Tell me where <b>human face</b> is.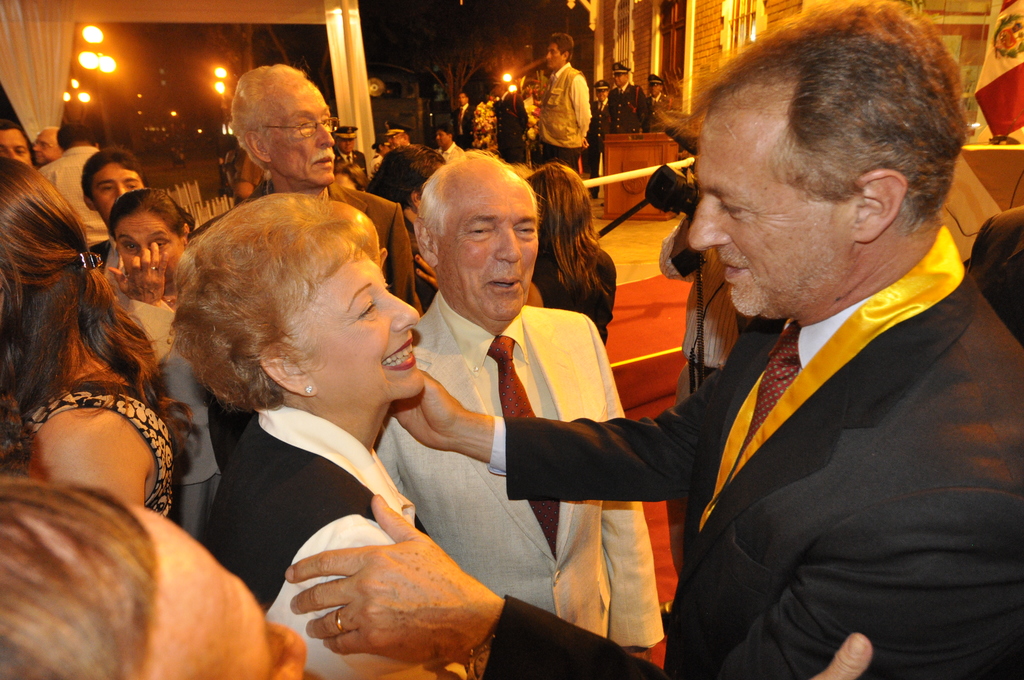
<b>human face</b> is at (265, 85, 339, 184).
